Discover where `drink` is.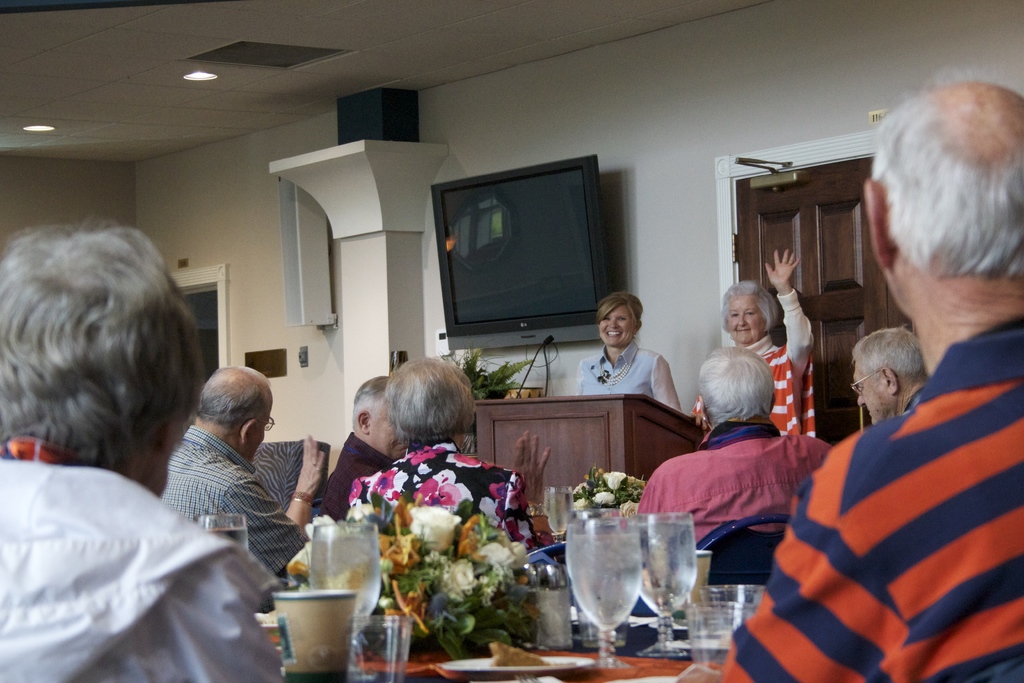
Discovered at (left=564, top=529, right=641, bottom=636).
